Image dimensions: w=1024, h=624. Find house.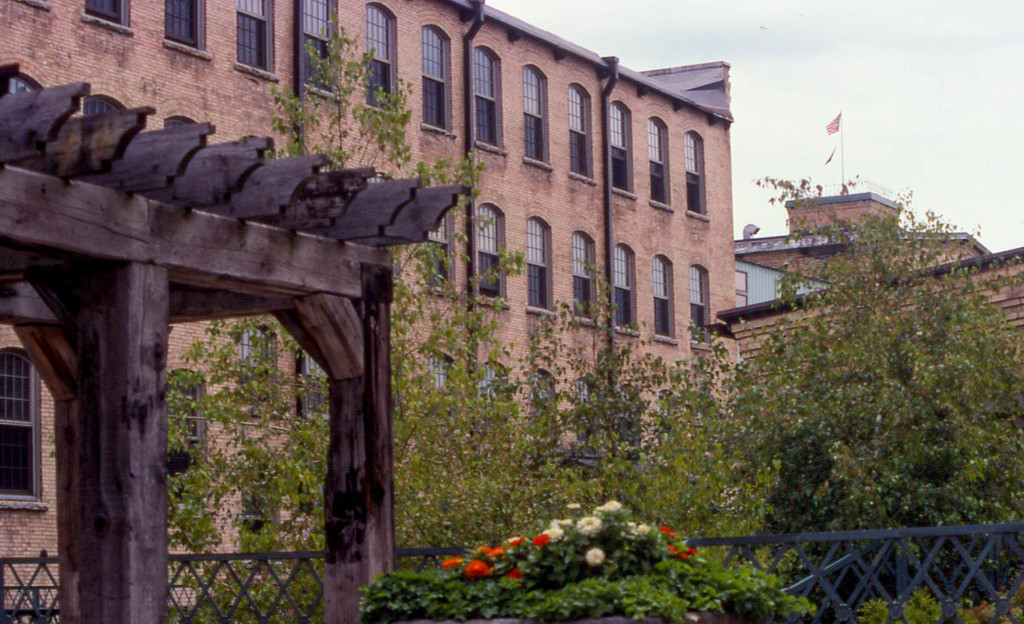
pyautogui.locateOnScreen(0, 0, 733, 623).
